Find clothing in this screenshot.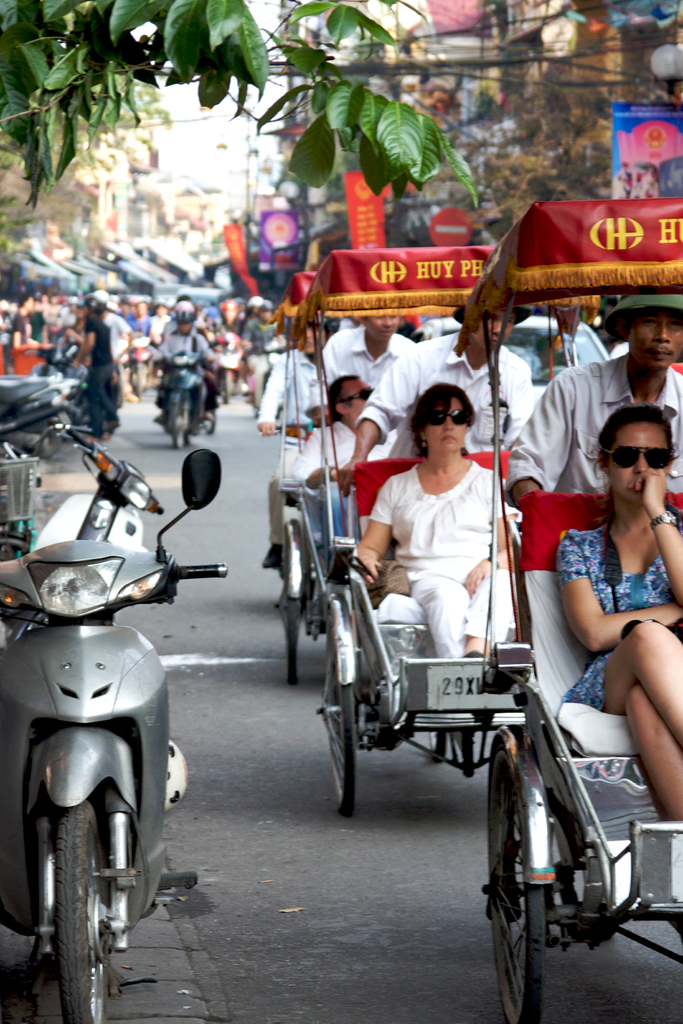
The bounding box for clothing is detection(370, 431, 516, 653).
